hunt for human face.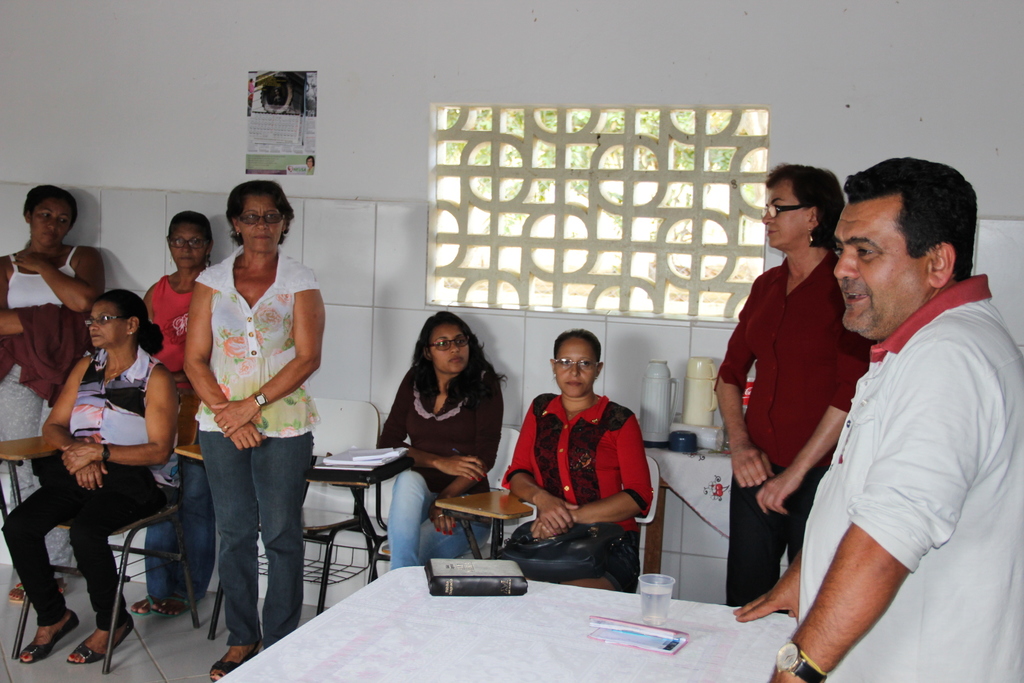
Hunted down at rect(833, 196, 927, 340).
